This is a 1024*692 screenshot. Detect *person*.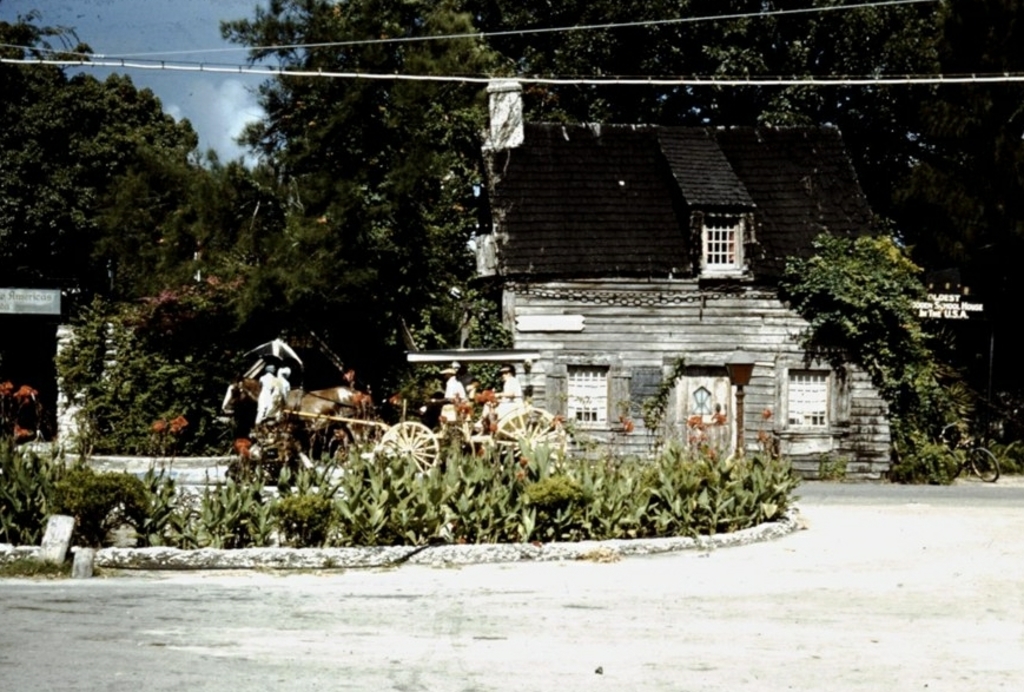
437 368 473 424.
